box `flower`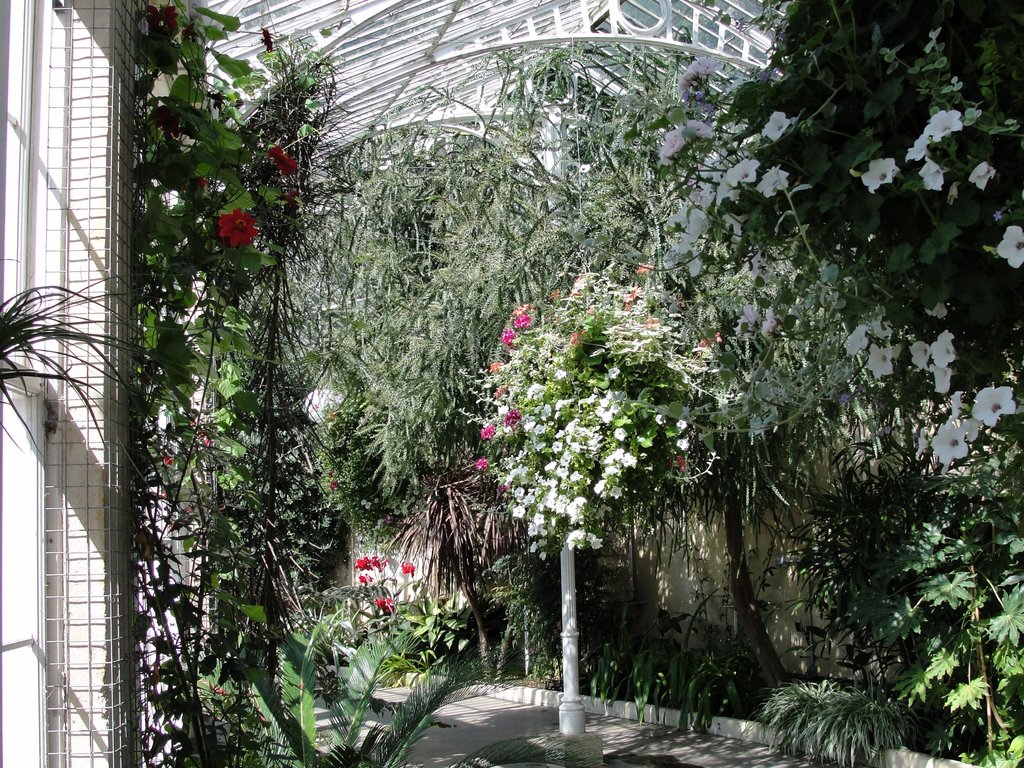
crop(861, 151, 897, 190)
